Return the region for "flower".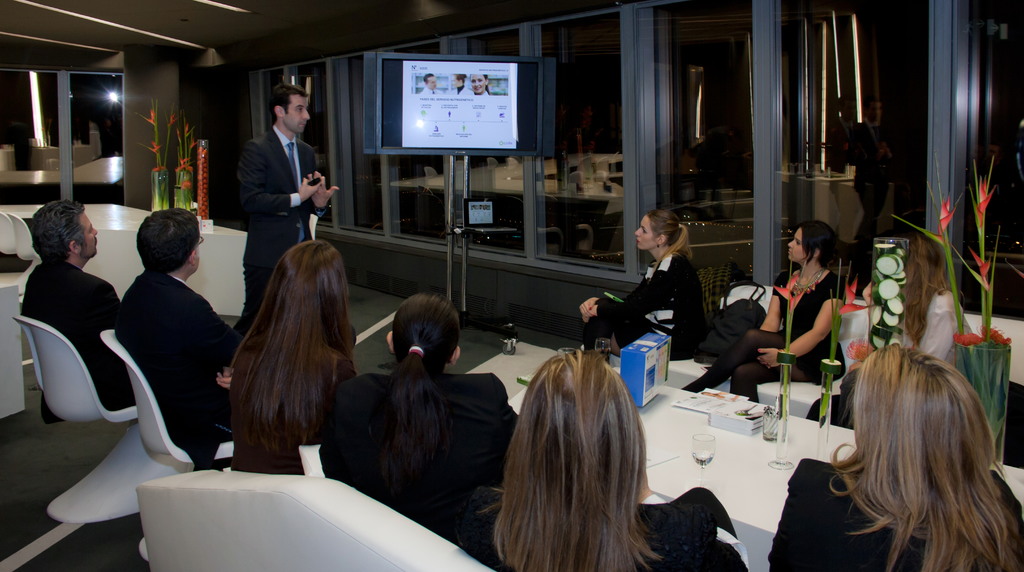
x1=144 y1=103 x2=155 y2=128.
